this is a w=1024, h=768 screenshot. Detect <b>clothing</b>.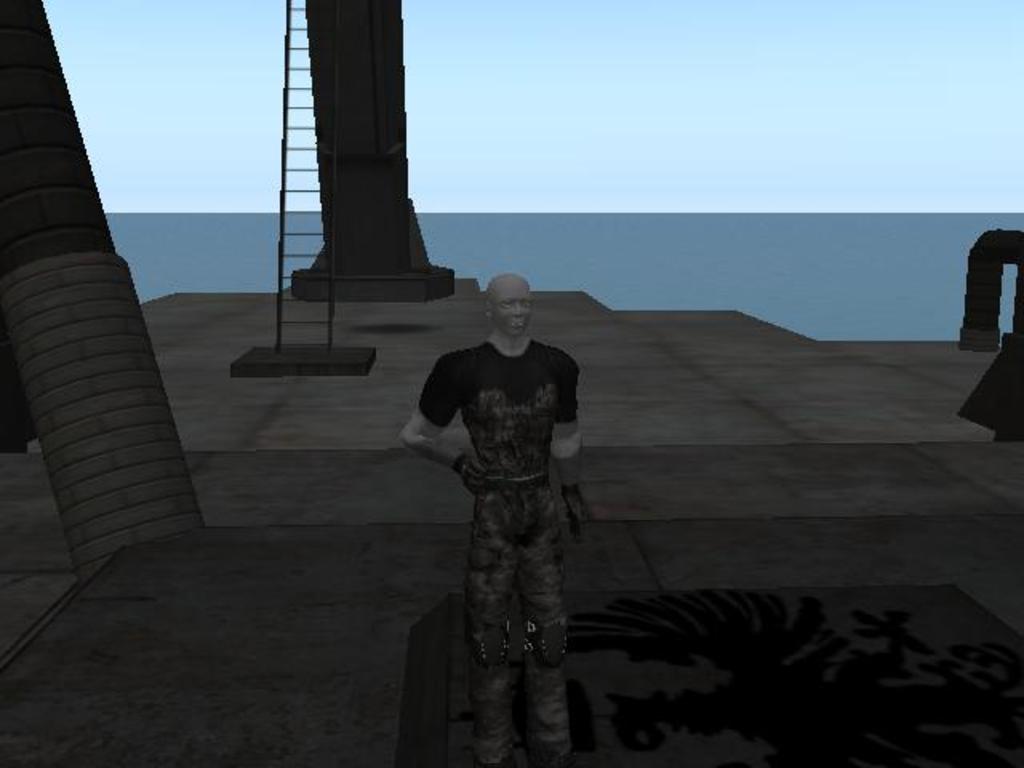
BBox(402, 286, 598, 694).
